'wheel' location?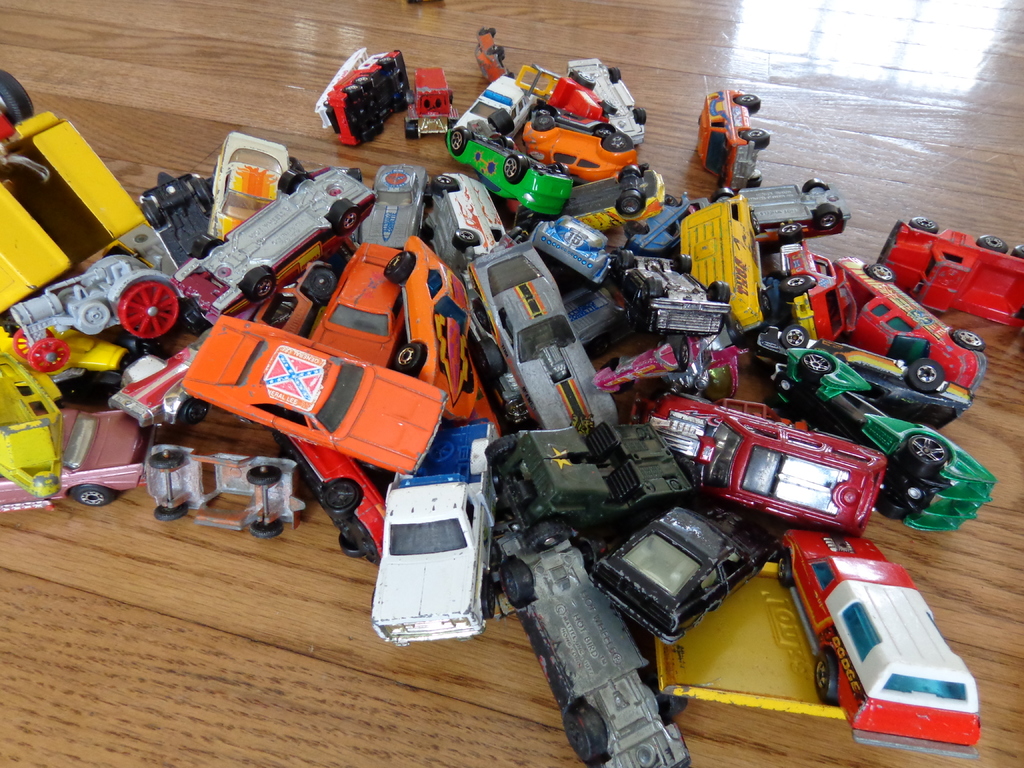
[618, 166, 639, 182]
